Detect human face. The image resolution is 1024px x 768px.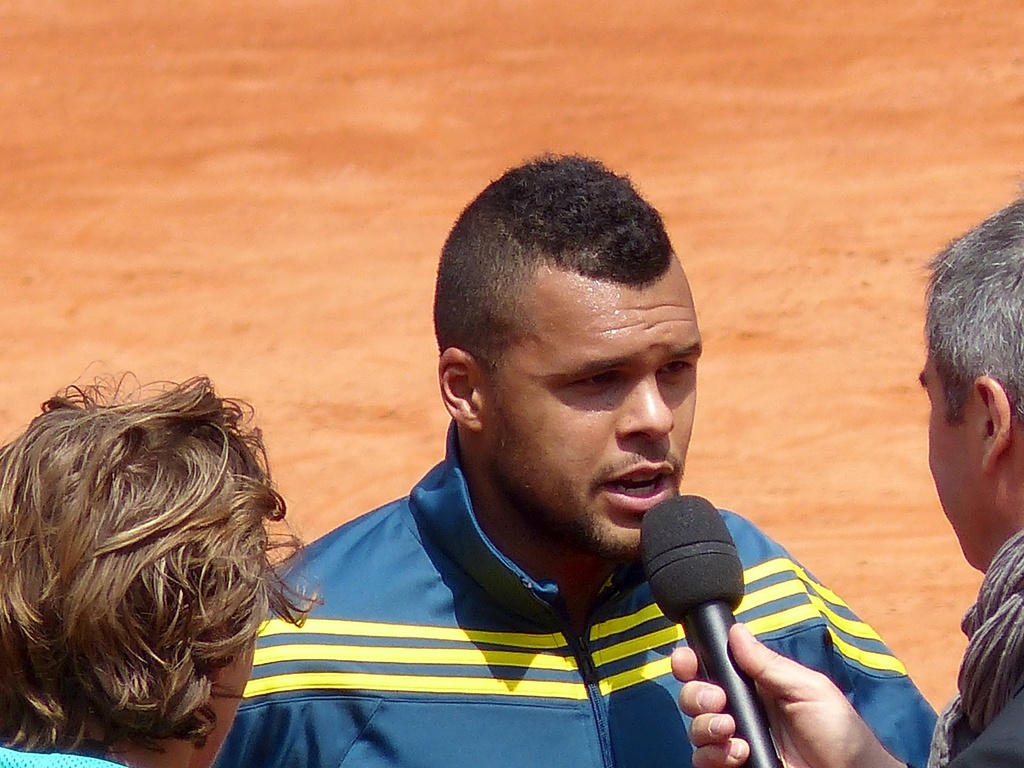
Rect(916, 337, 982, 568).
